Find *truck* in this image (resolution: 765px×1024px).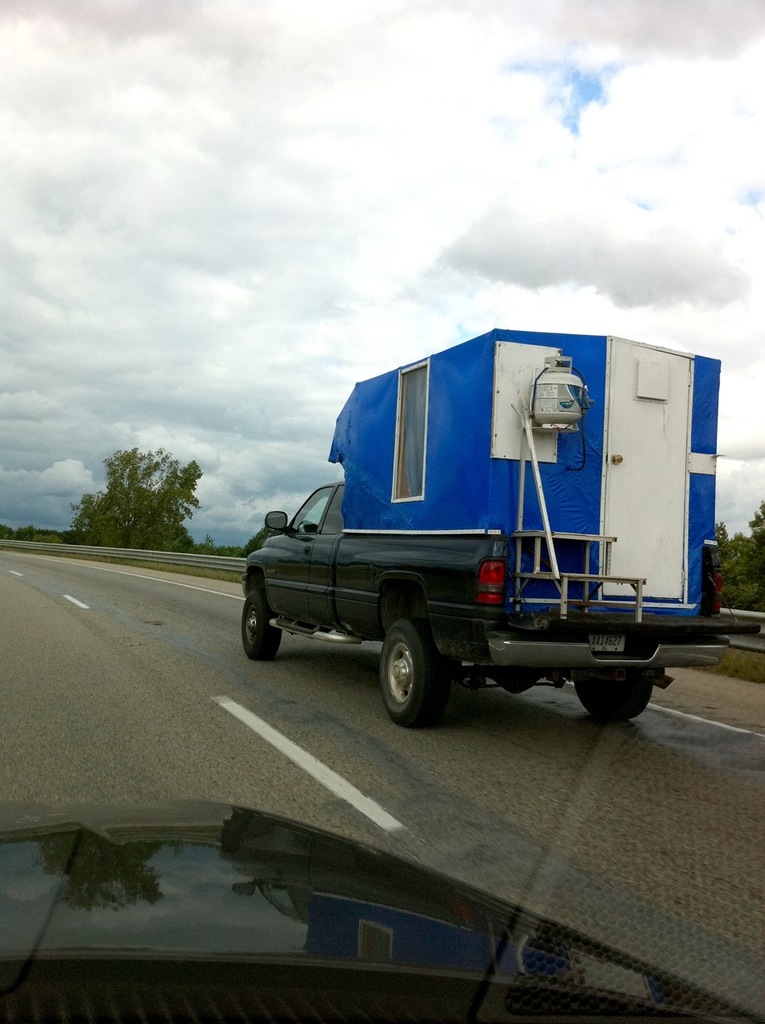
bbox(254, 314, 733, 752).
